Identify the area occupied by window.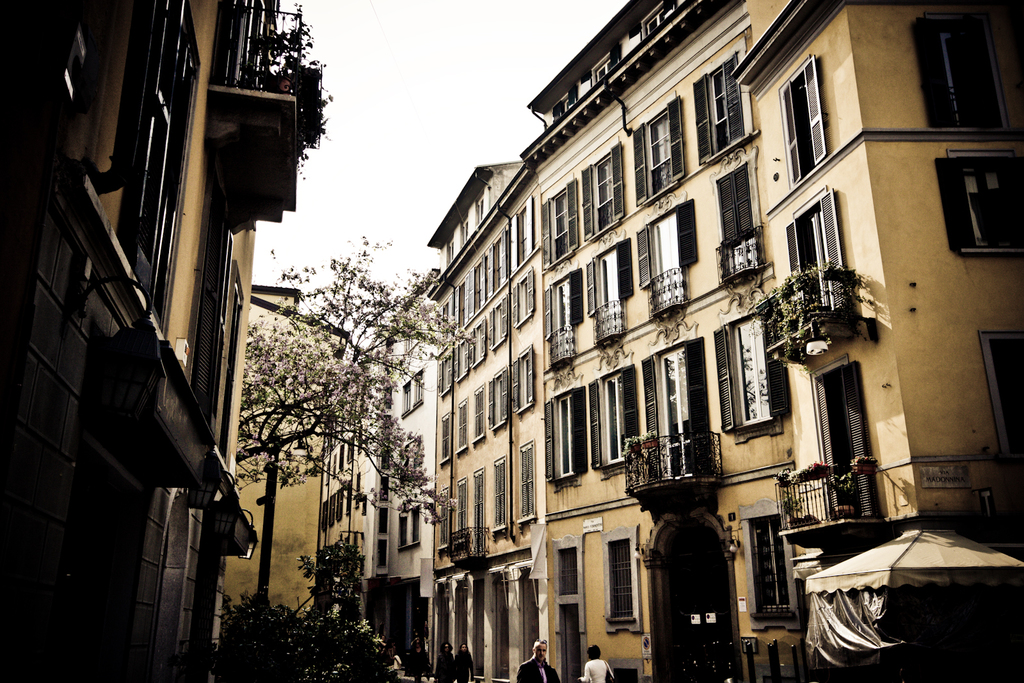
Area: region(630, 93, 689, 204).
